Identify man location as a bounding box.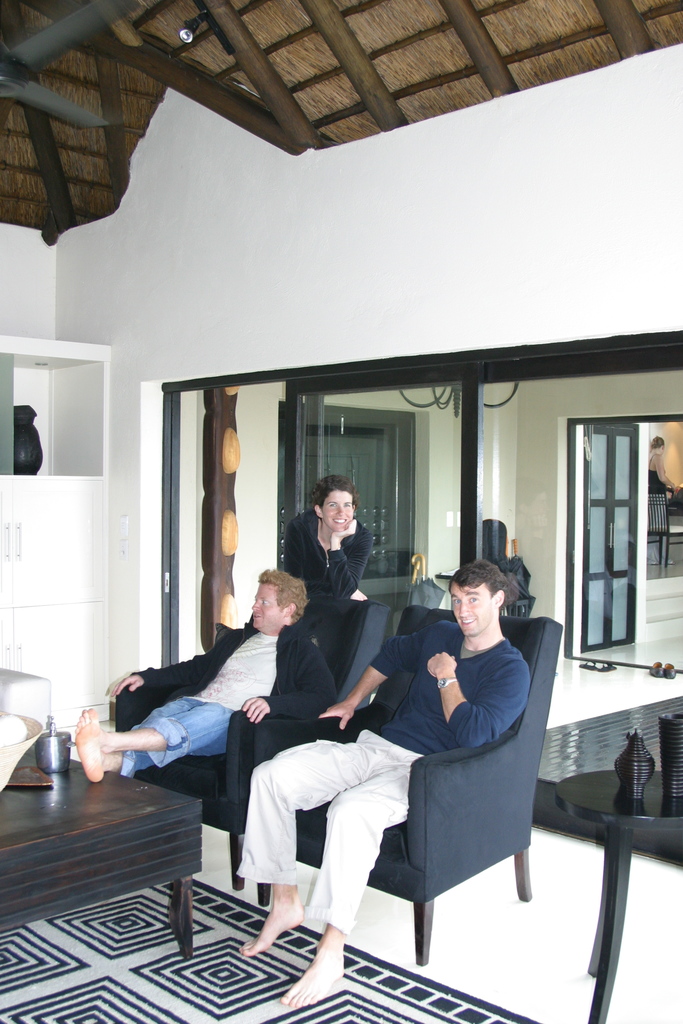
(280,483,375,607).
